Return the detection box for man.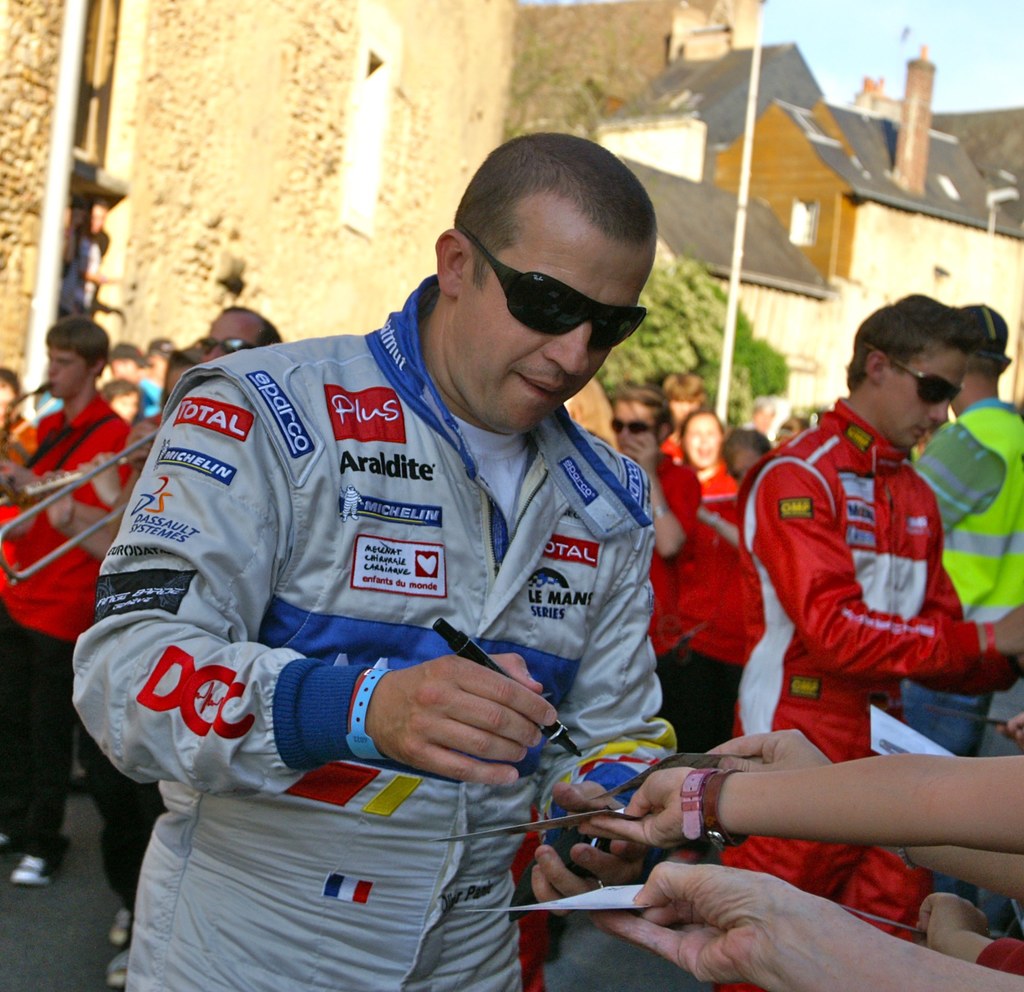
pyautogui.locateOnScreen(0, 321, 128, 886).
